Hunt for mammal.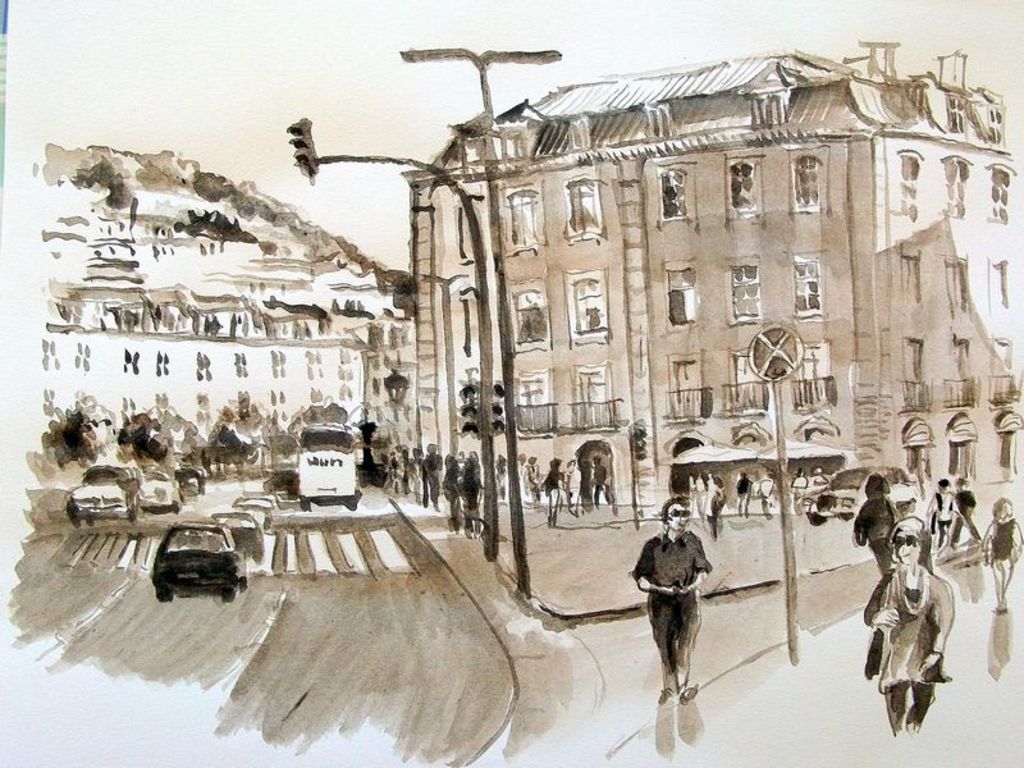
Hunted down at (754, 472, 774, 515).
